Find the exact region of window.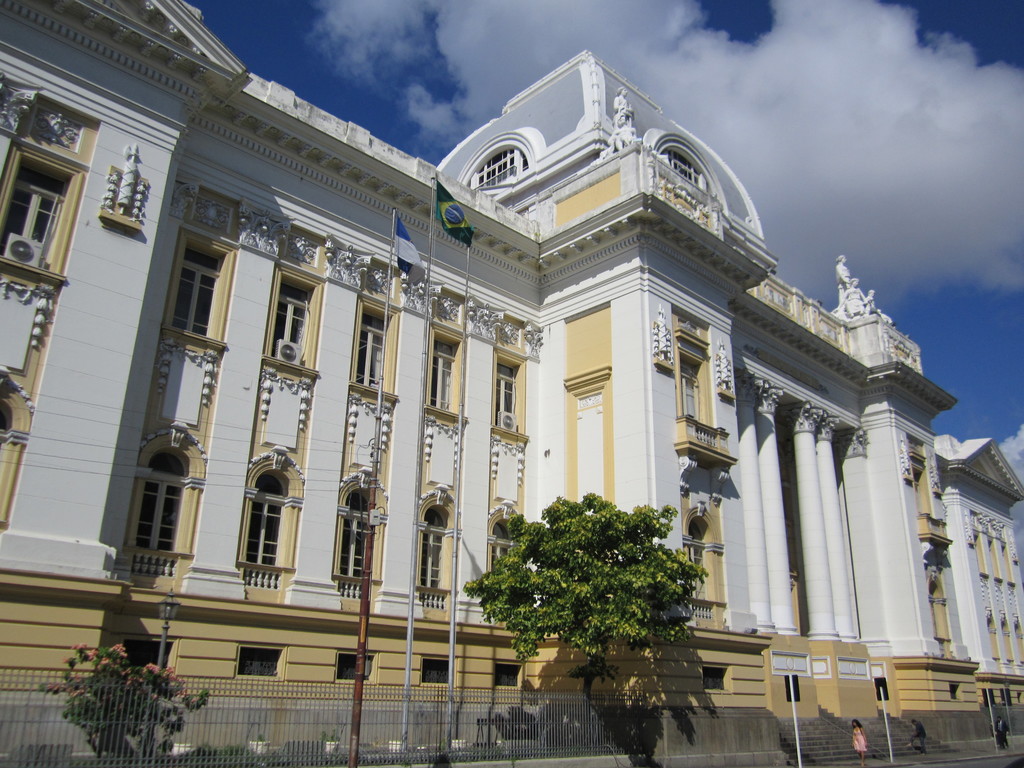
Exact region: box(680, 364, 695, 419).
